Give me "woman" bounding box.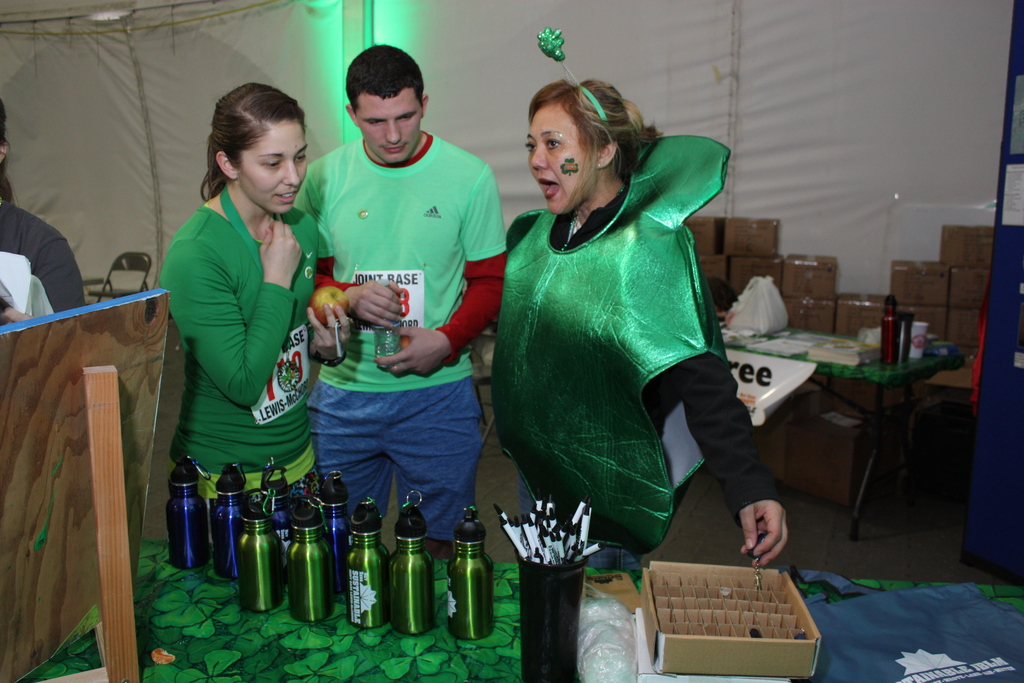
bbox=(483, 65, 764, 616).
